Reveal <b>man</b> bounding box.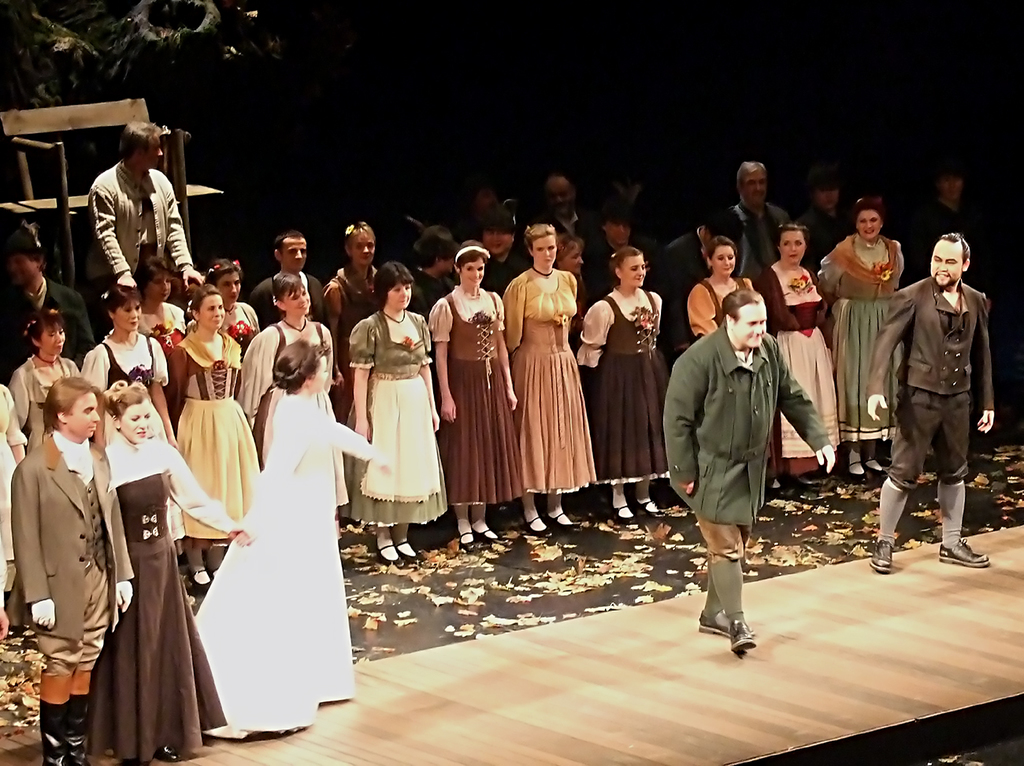
Revealed: [left=667, top=229, right=805, bottom=683].
